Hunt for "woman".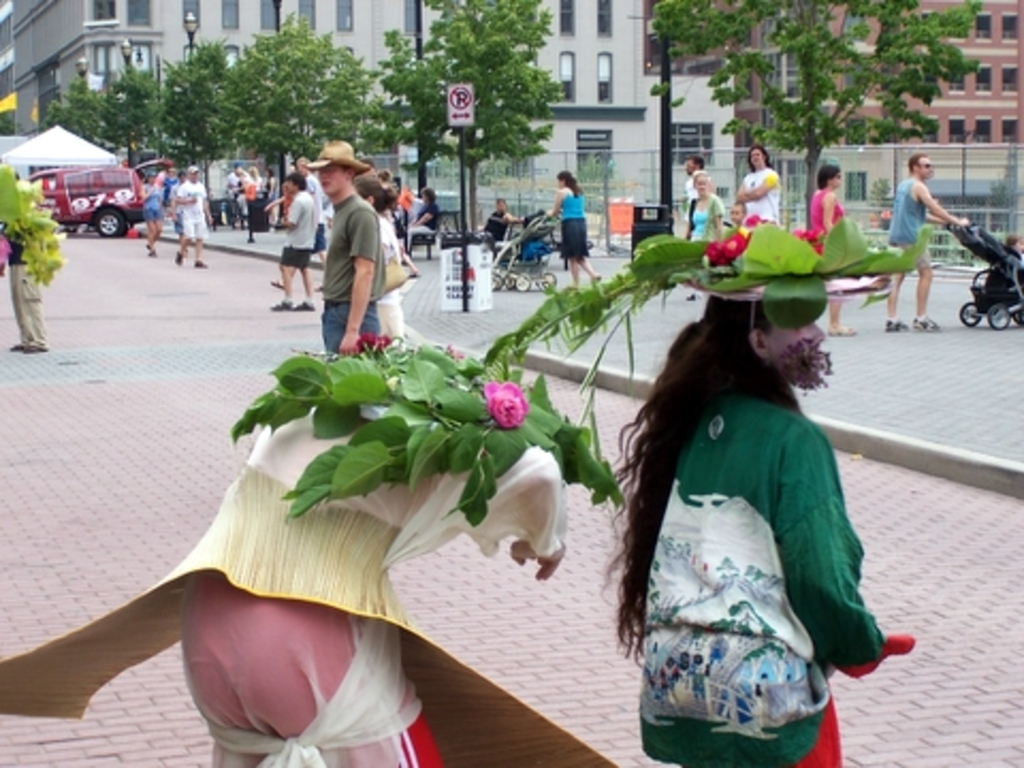
Hunted down at locate(544, 169, 602, 288).
